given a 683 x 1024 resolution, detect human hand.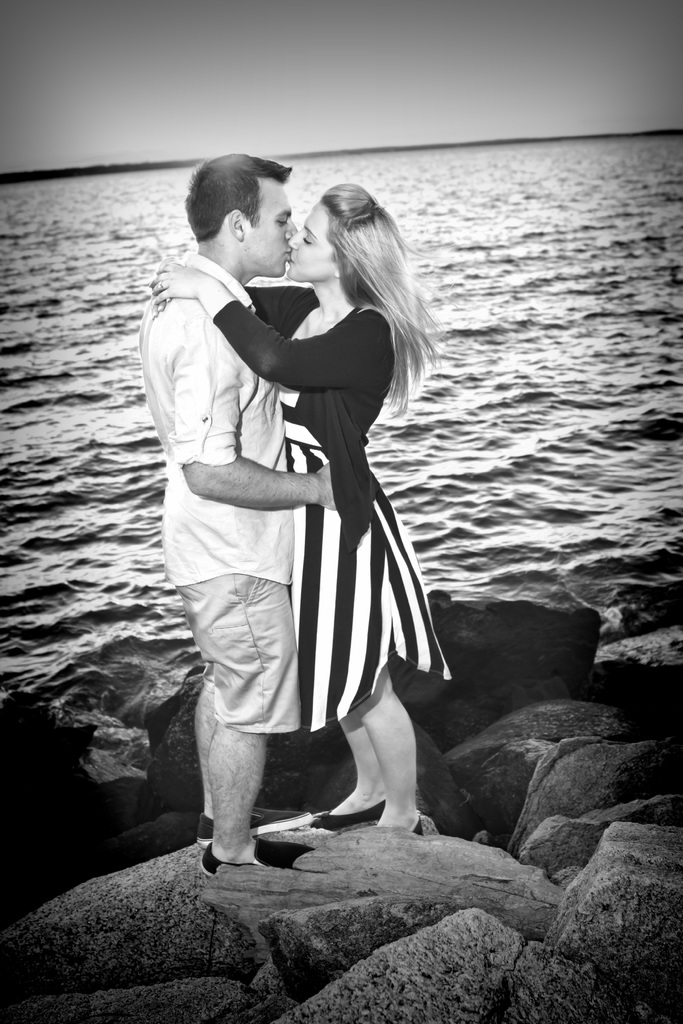
bbox=(315, 460, 339, 513).
